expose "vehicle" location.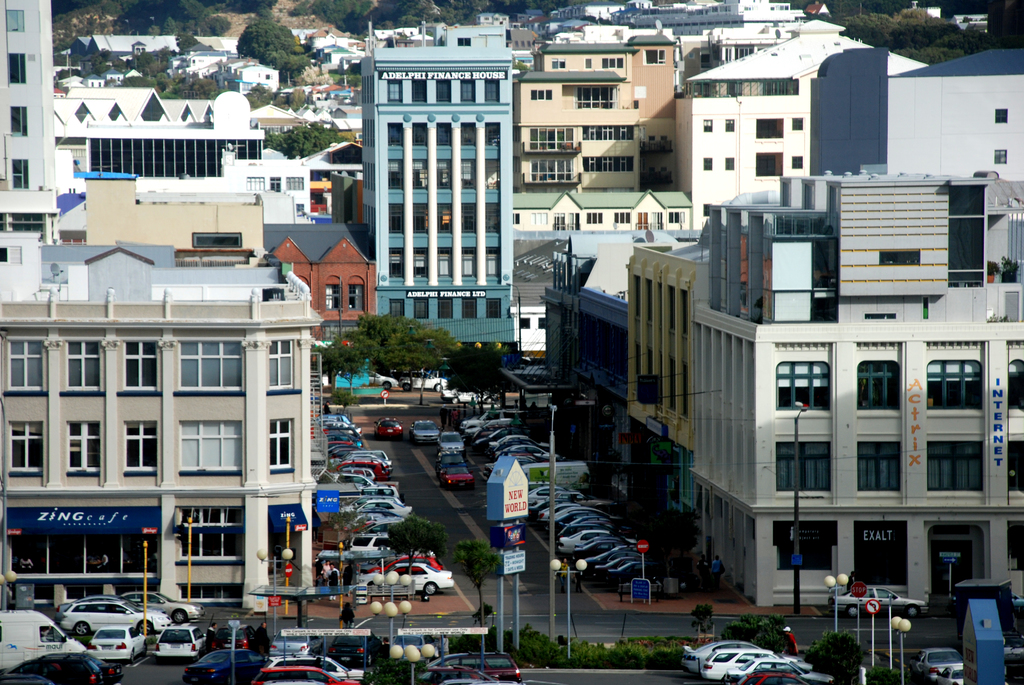
Exposed at left=252, top=667, right=346, bottom=681.
